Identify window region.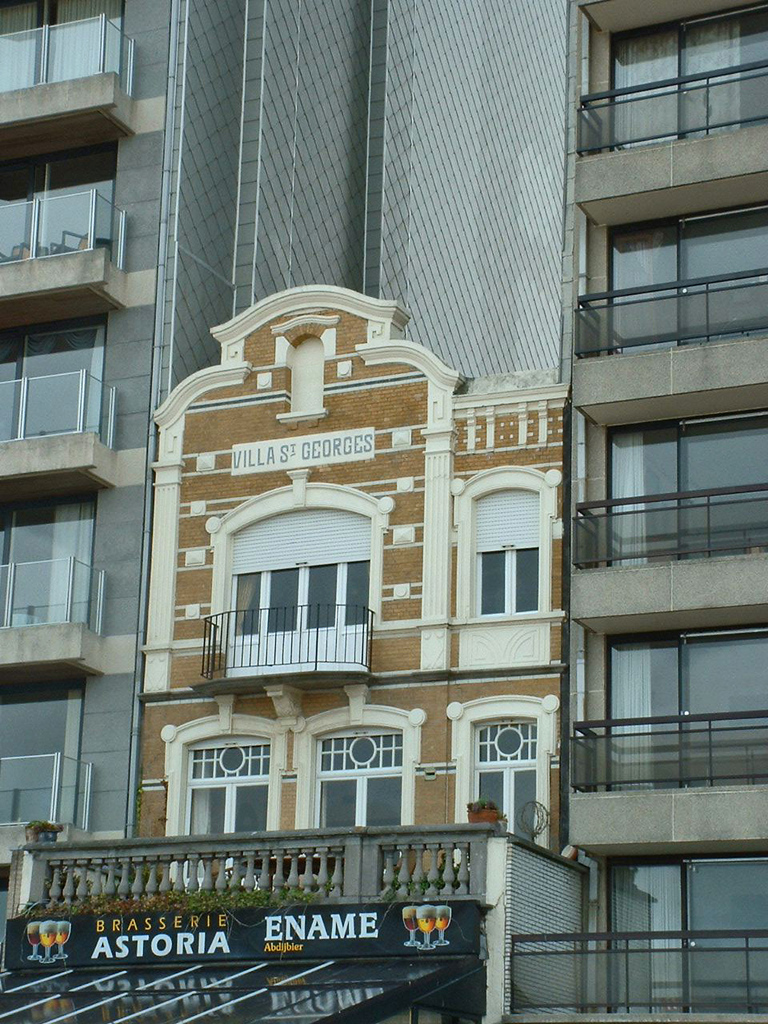
Region: x1=218, y1=506, x2=382, y2=680.
